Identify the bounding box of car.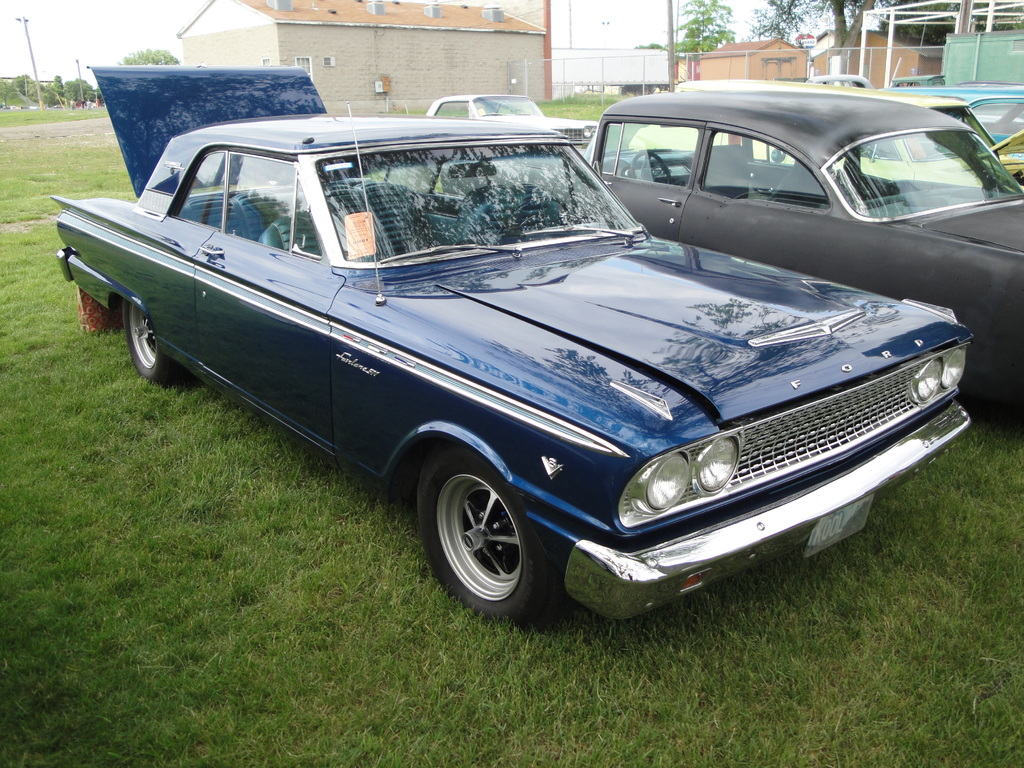
locate(49, 123, 977, 635).
